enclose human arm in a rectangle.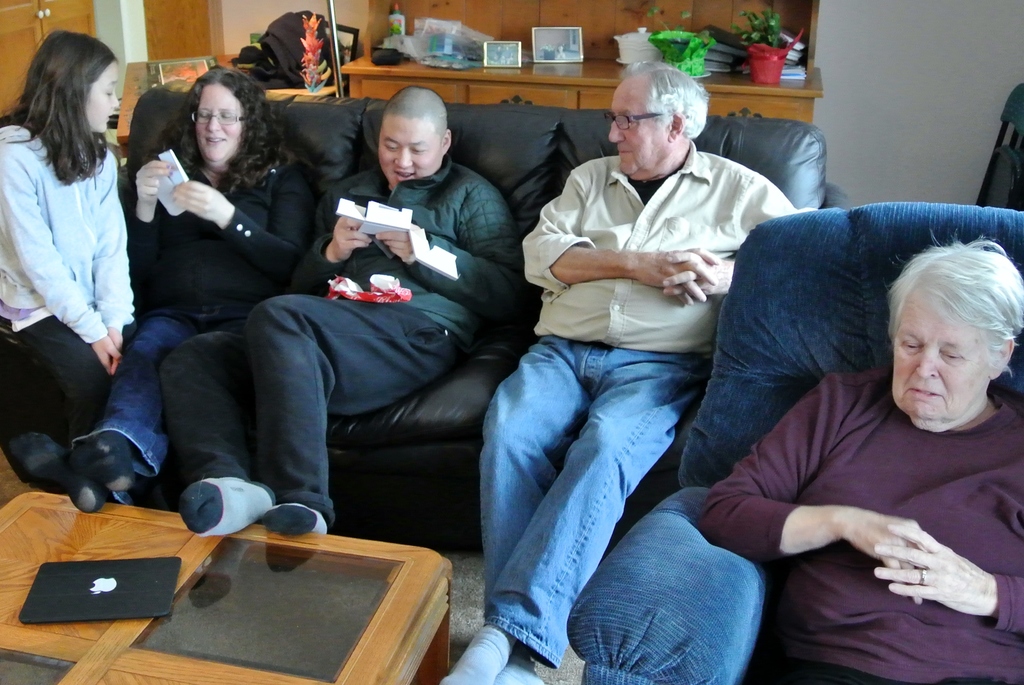
<bbox>93, 153, 136, 372</bbox>.
